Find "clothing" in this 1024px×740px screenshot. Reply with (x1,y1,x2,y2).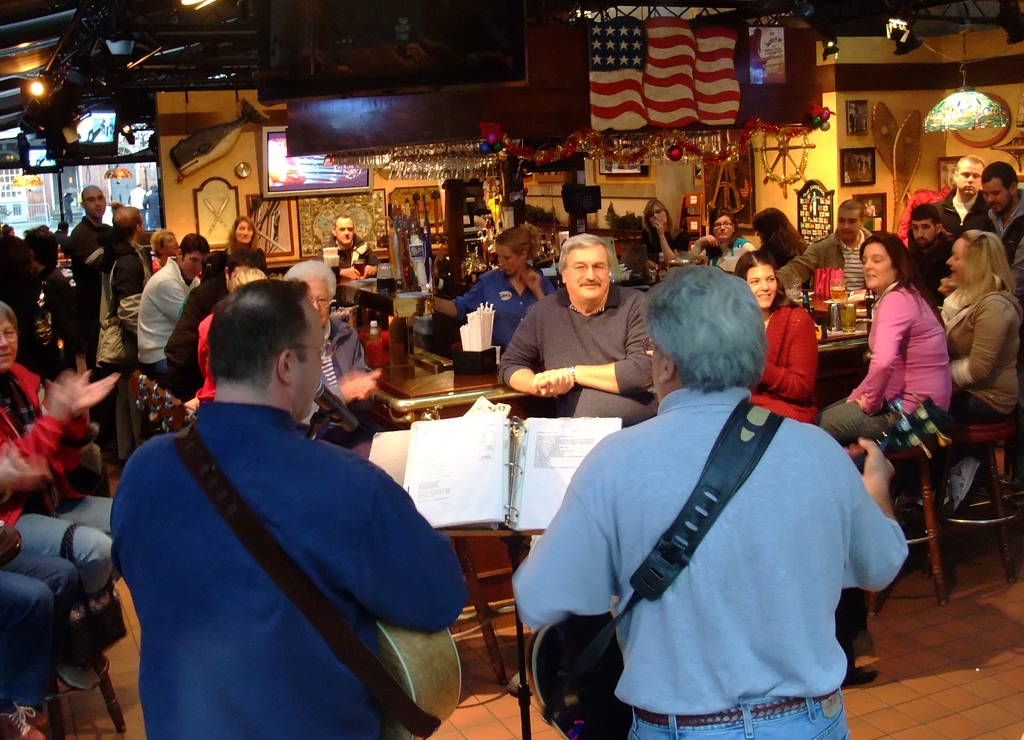
(496,282,661,426).
